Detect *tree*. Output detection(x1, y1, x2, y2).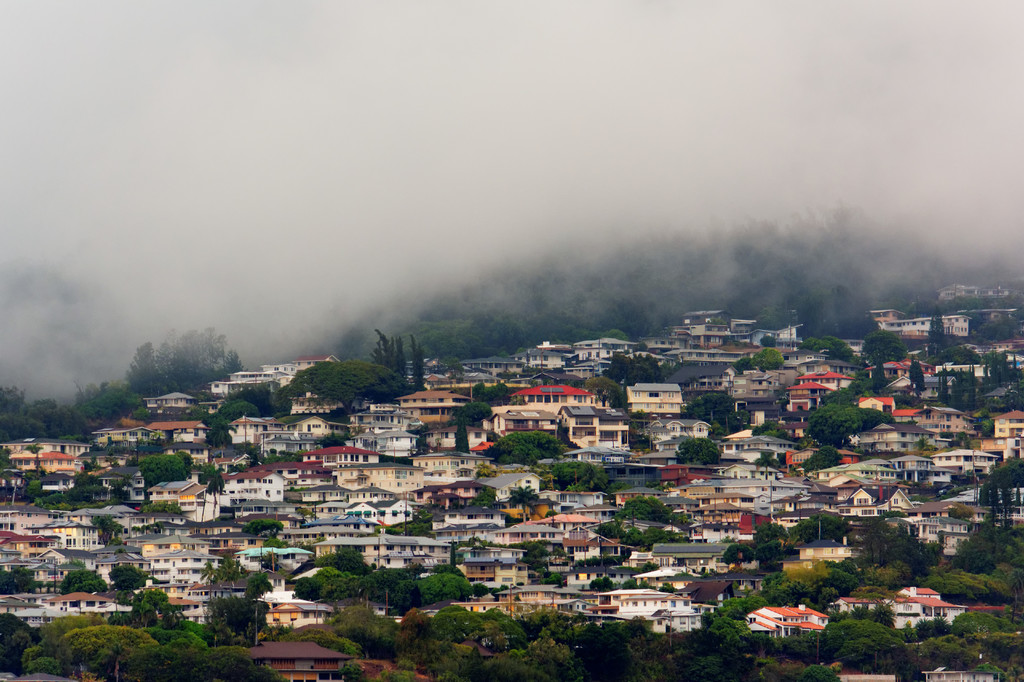
detection(400, 608, 435, 668).
